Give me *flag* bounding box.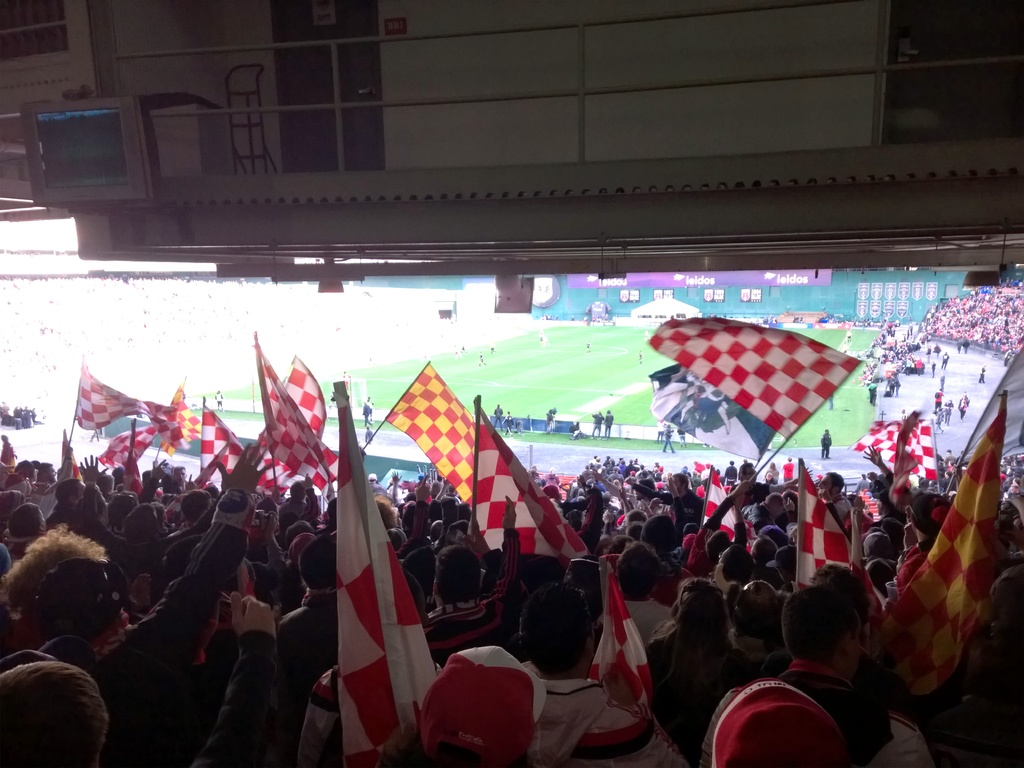
rect(594, 550, 668, 707).
